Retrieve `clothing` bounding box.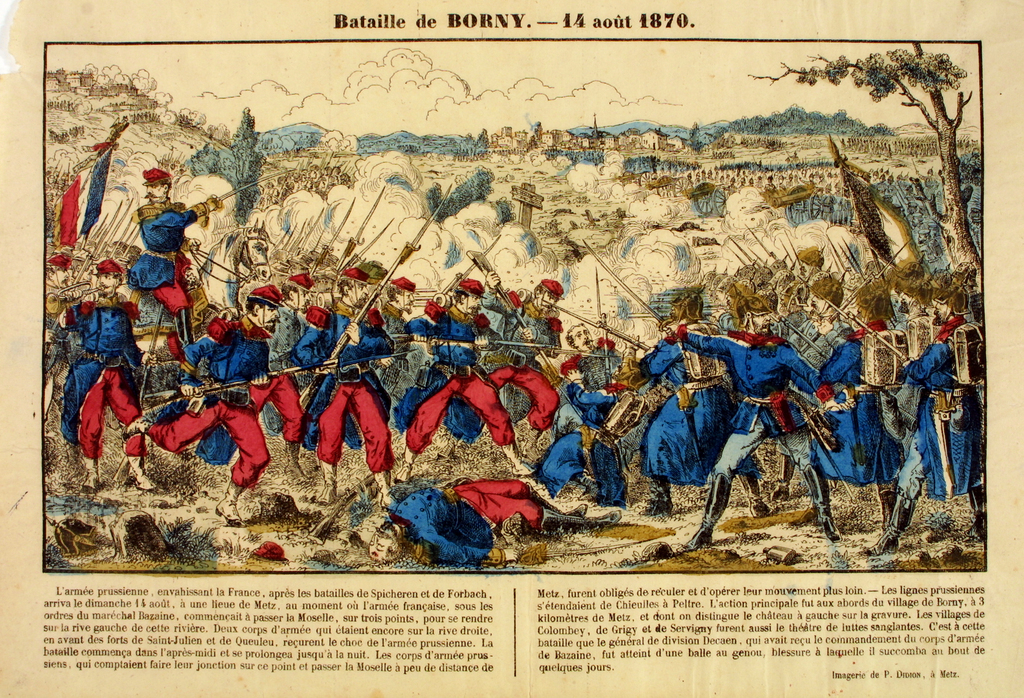
Bounding box: [left=122, top=201, right=209, bottom=320].
